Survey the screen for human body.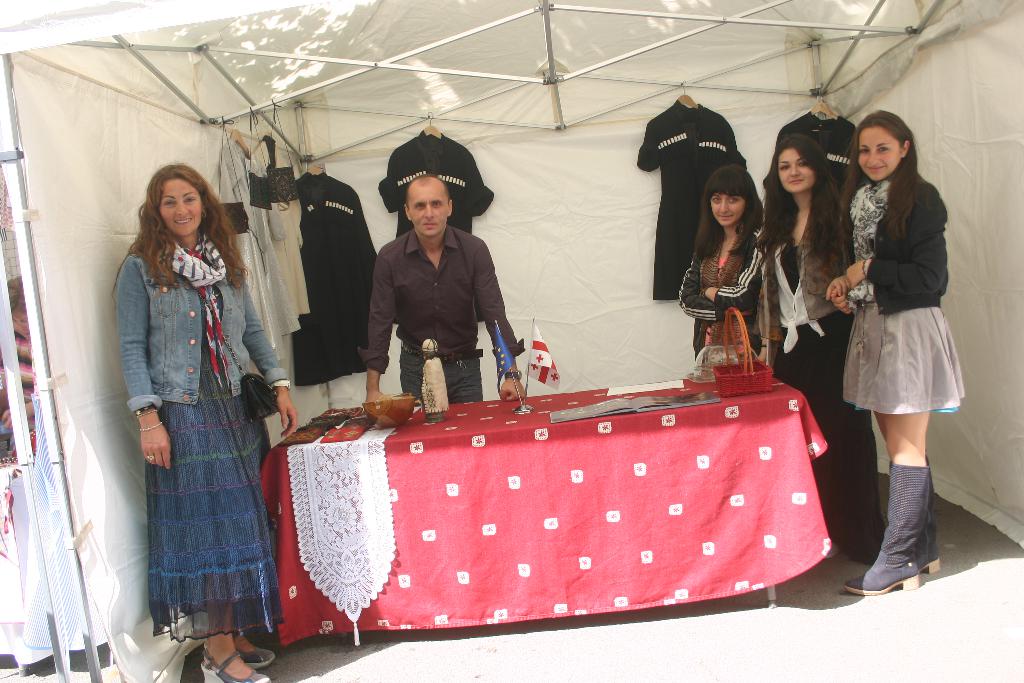
Survey found: [x1=827, y1=81, x2=958, y2=597].
